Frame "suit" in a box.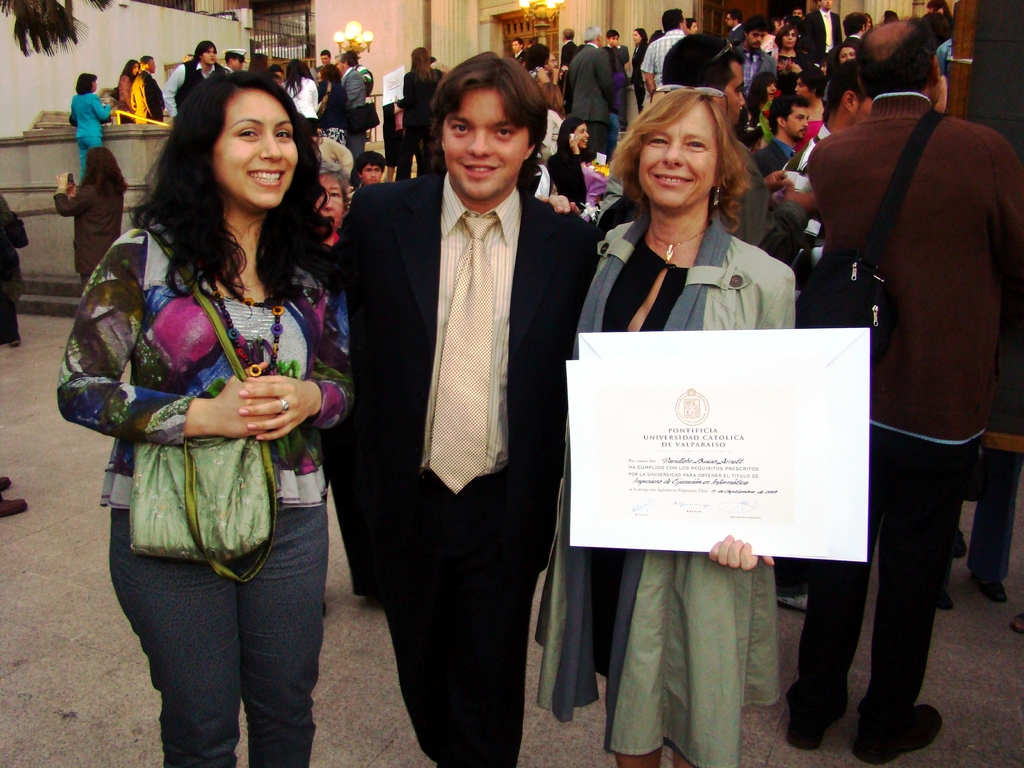
[342, 65, 368, 162].
